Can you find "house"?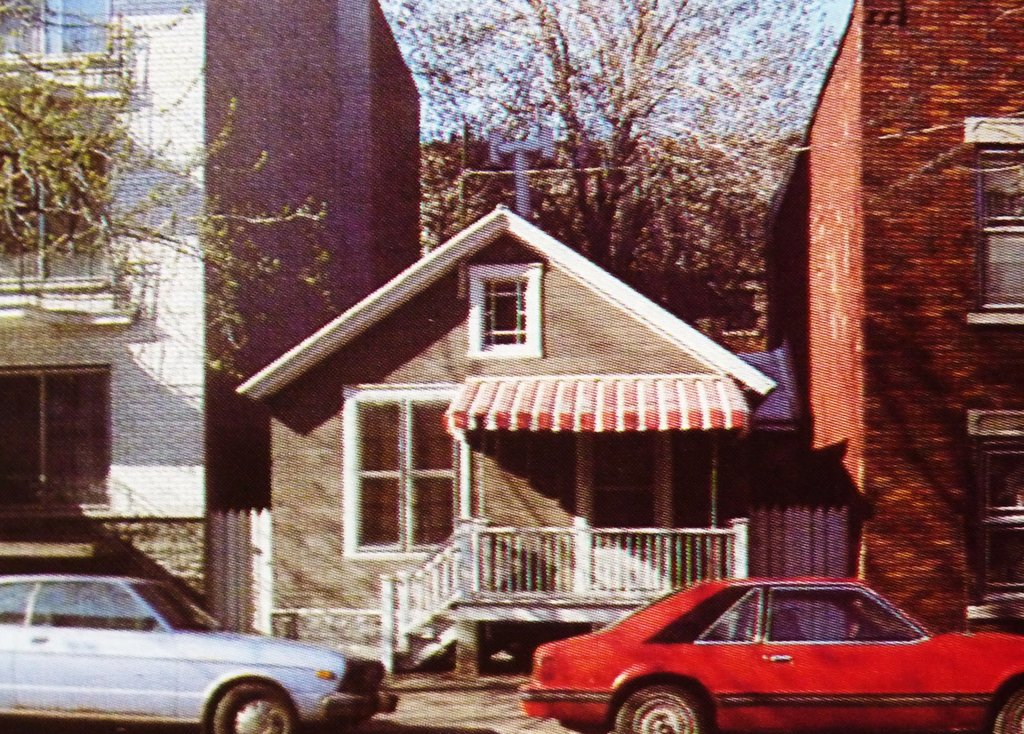
Yes, bounding box: (left=0, top=0, right=422, bottom=631).
